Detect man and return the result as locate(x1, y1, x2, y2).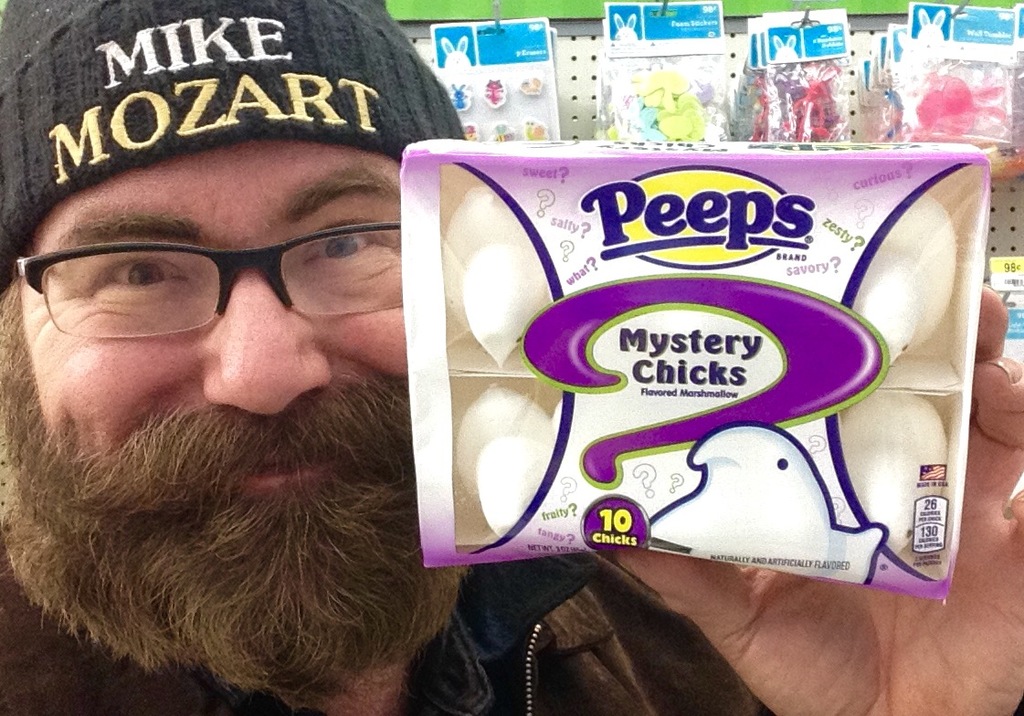
locate(0, 0, 549, 715).
